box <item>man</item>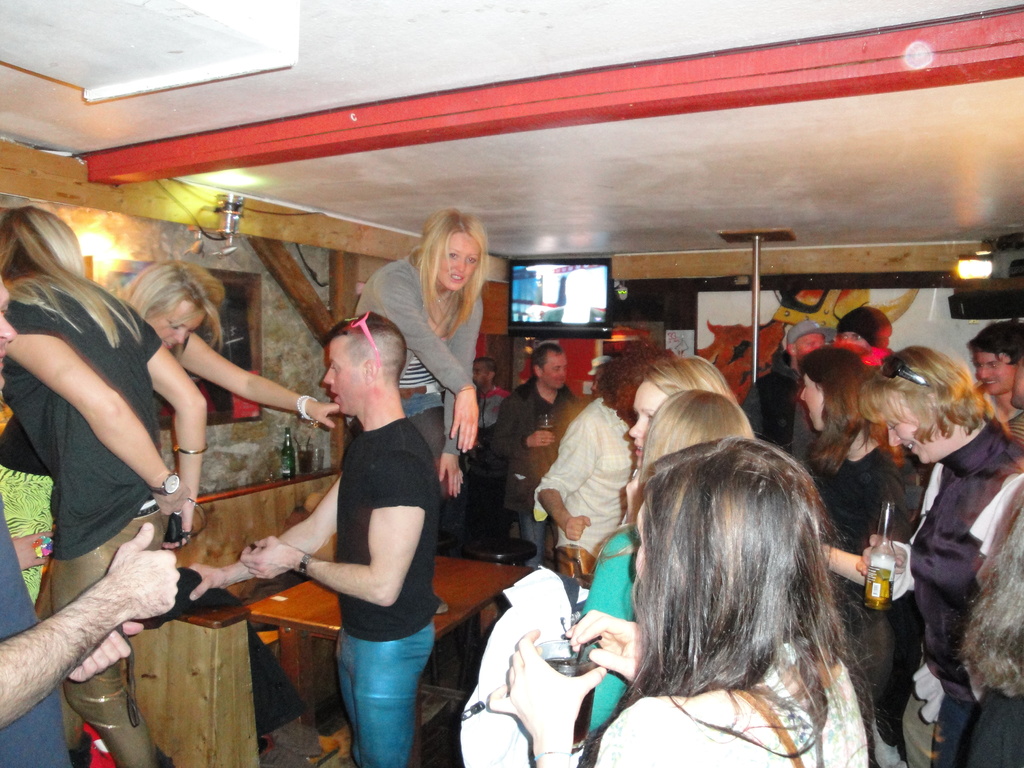
pyautogui.locateOnScreen(471, 356, 520, 431)
